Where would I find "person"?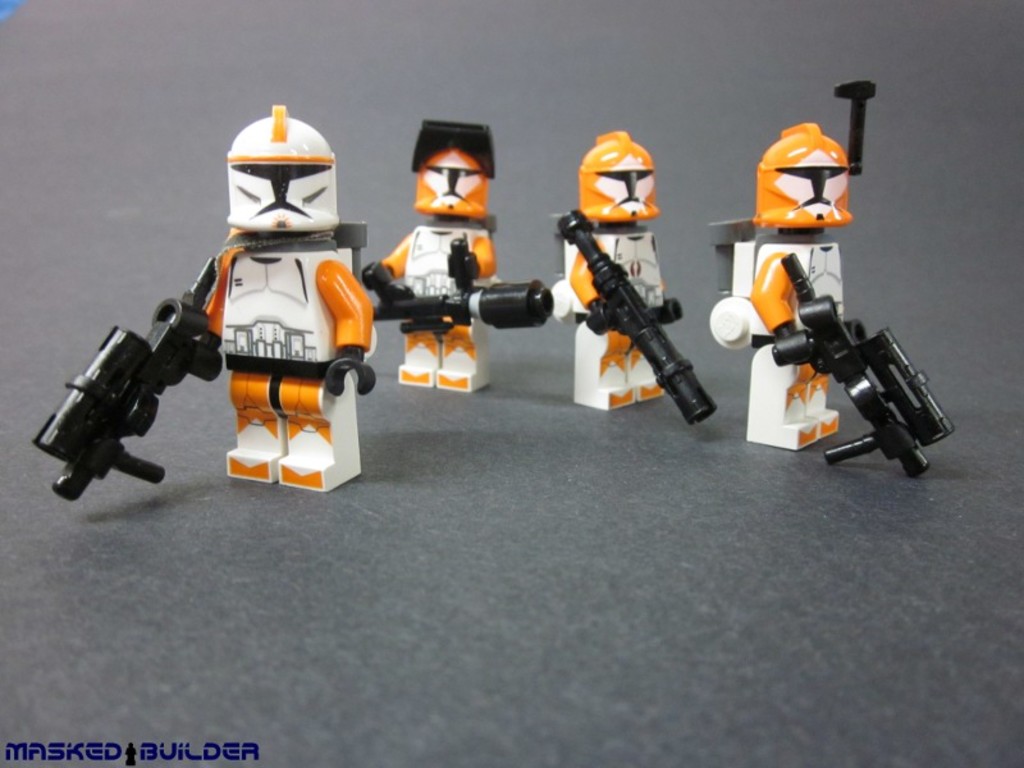
At detection(179, 74, 360, 498).
